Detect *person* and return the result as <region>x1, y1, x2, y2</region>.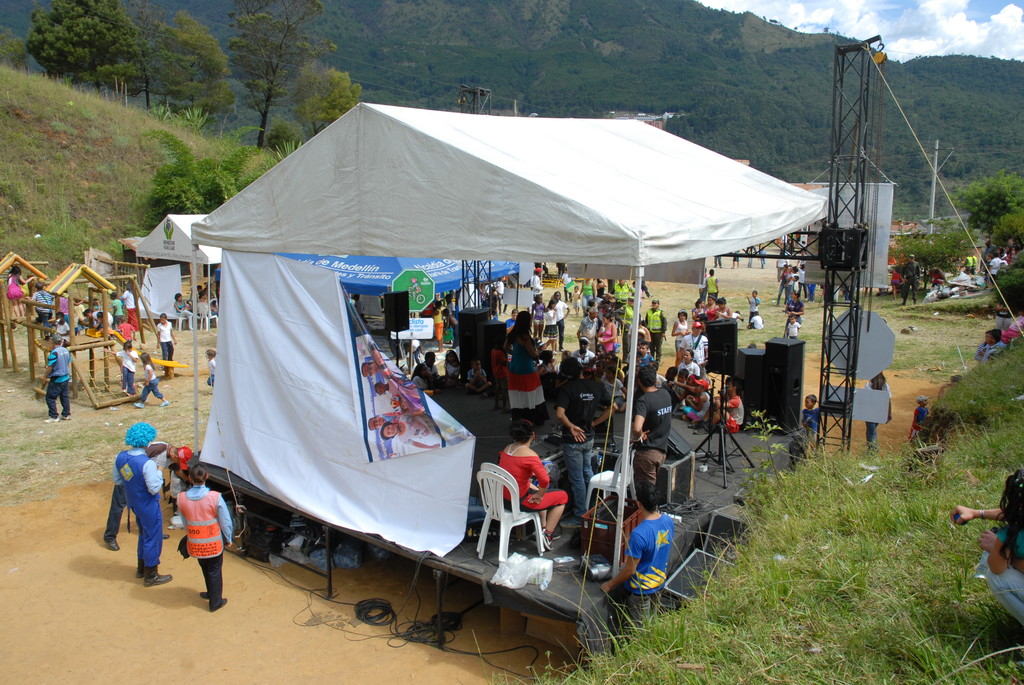
<region>606, 479, 675, 618</region>.
